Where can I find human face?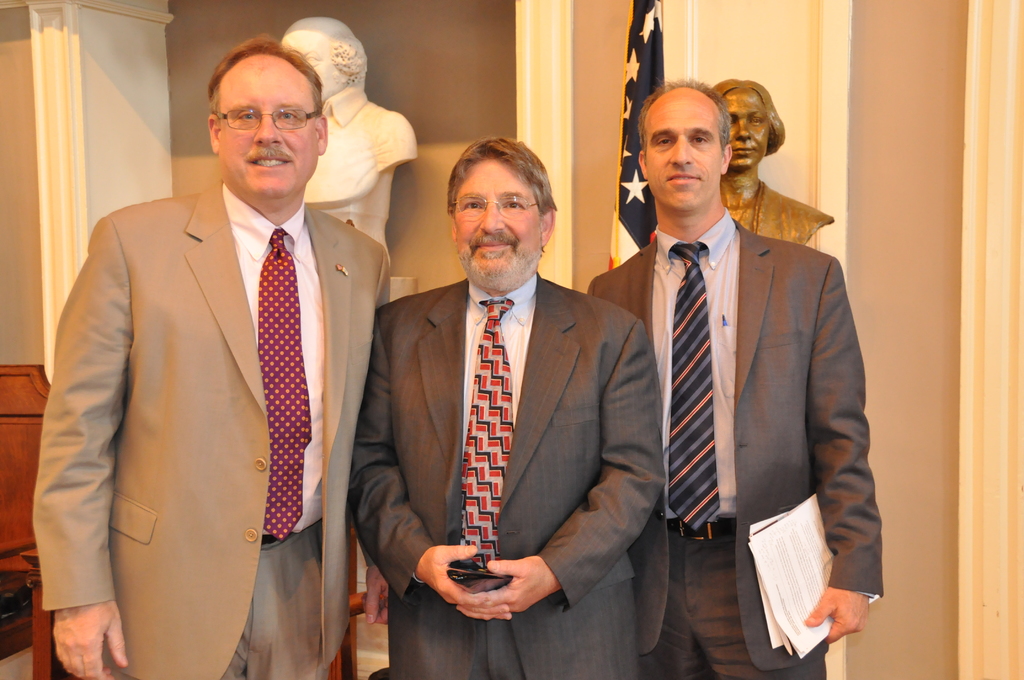
You can find it at bbox(456, 156, 546, 290).
